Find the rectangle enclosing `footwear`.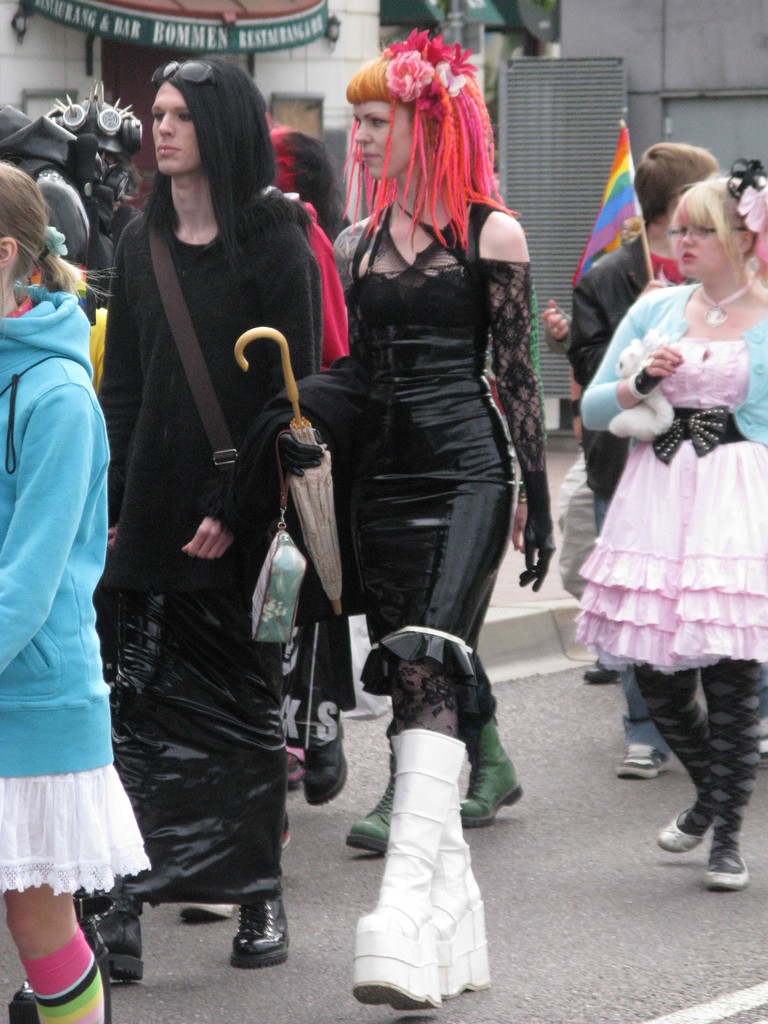
box=[580, 662, 620, 691].
